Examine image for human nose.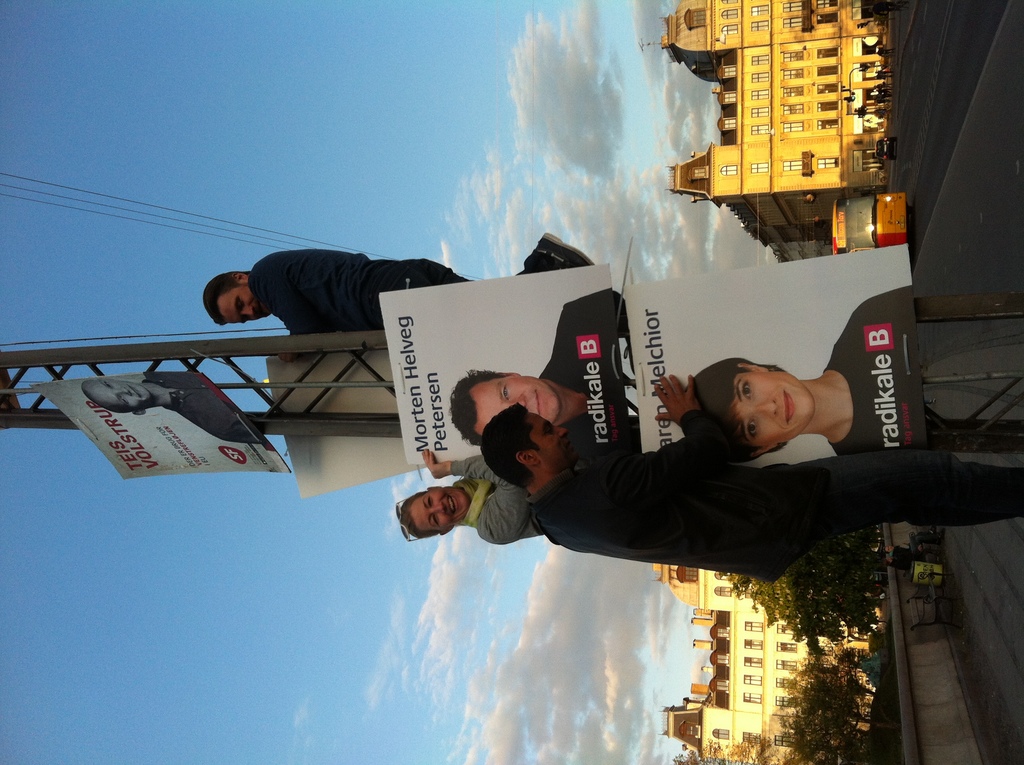
Examination result: [506,393,525,412].
